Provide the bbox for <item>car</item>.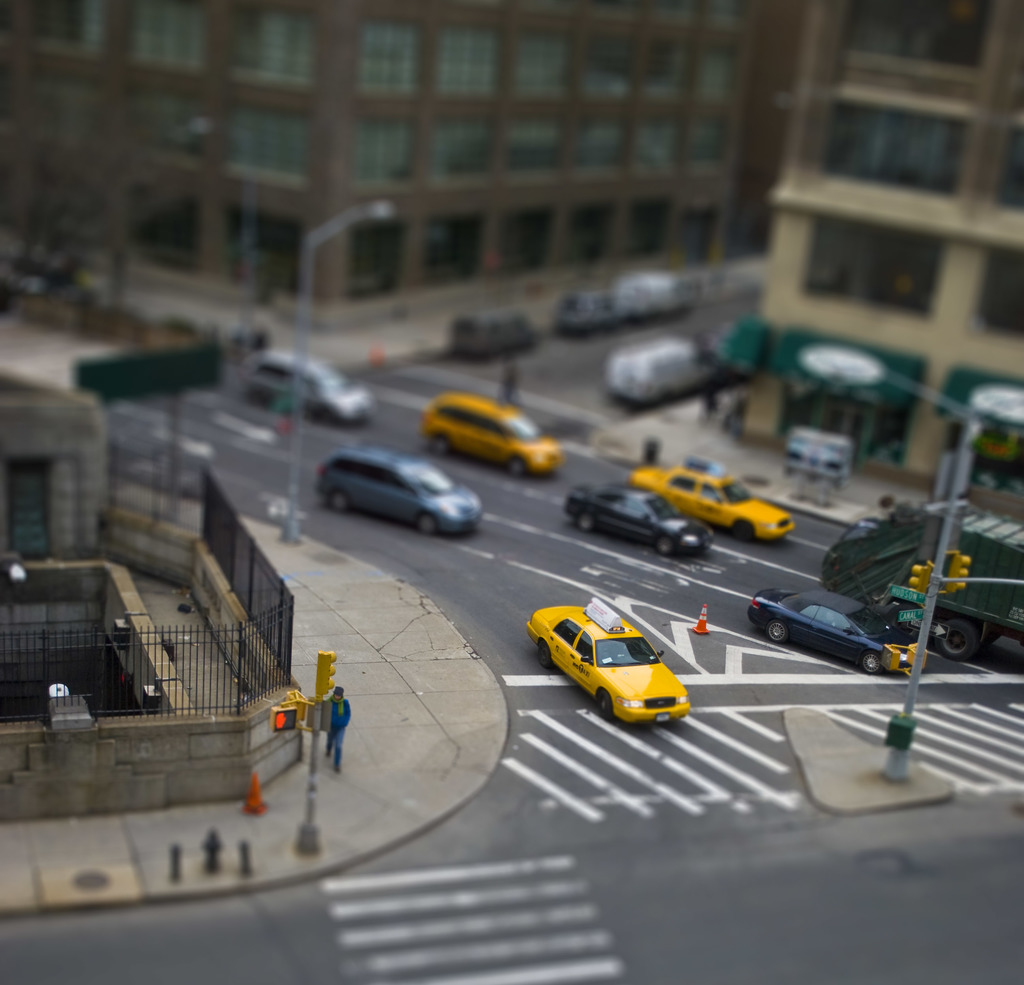
Rect(555, 289, 616, 340).
